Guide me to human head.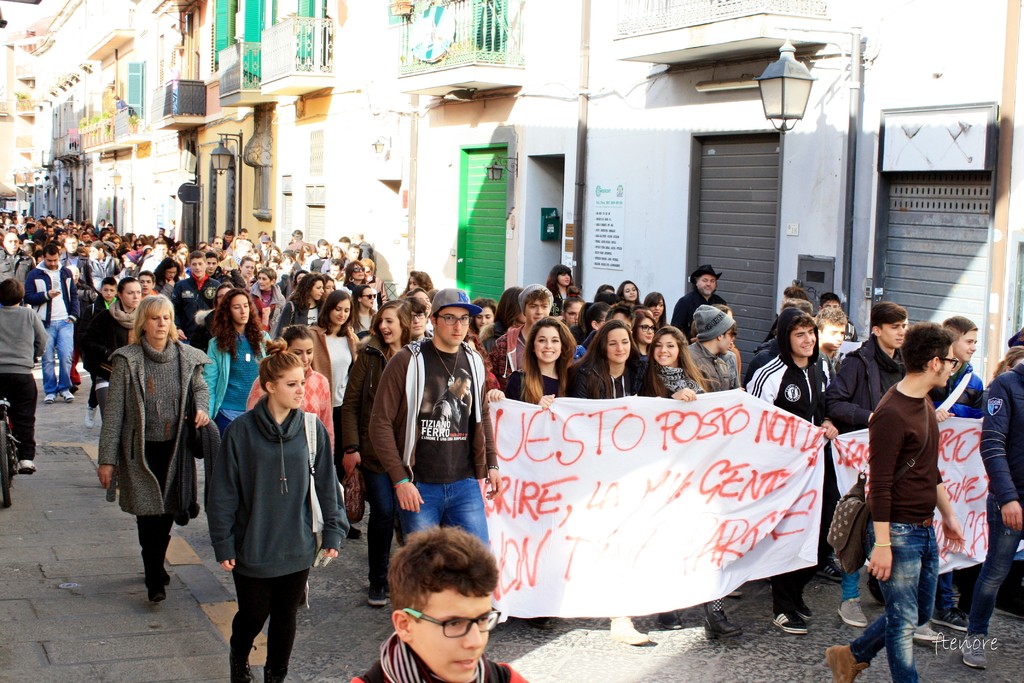
Guidance: region(358, 255, 376, 278).
